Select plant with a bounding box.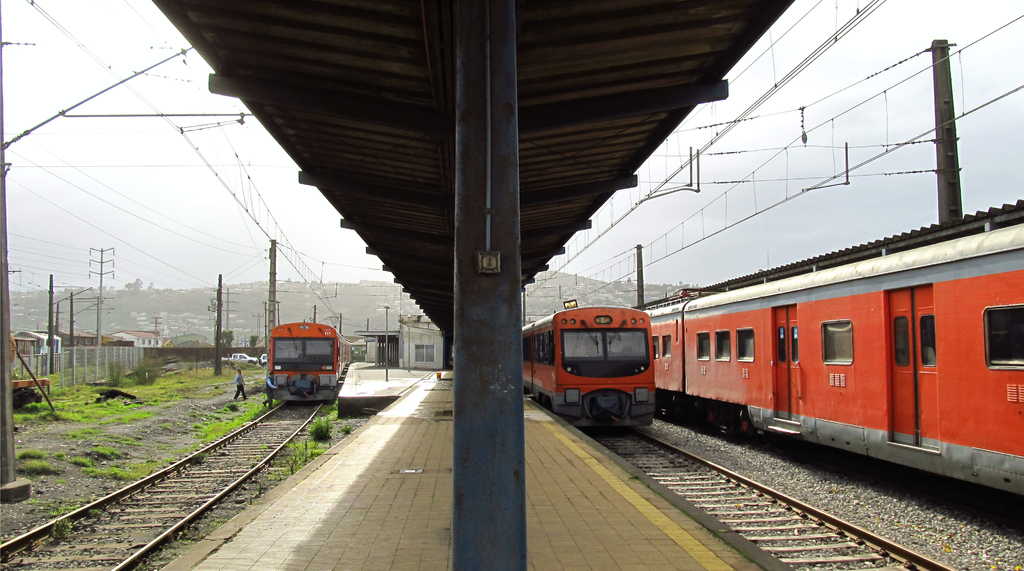
l=85, t=496, r=122, b=519.
